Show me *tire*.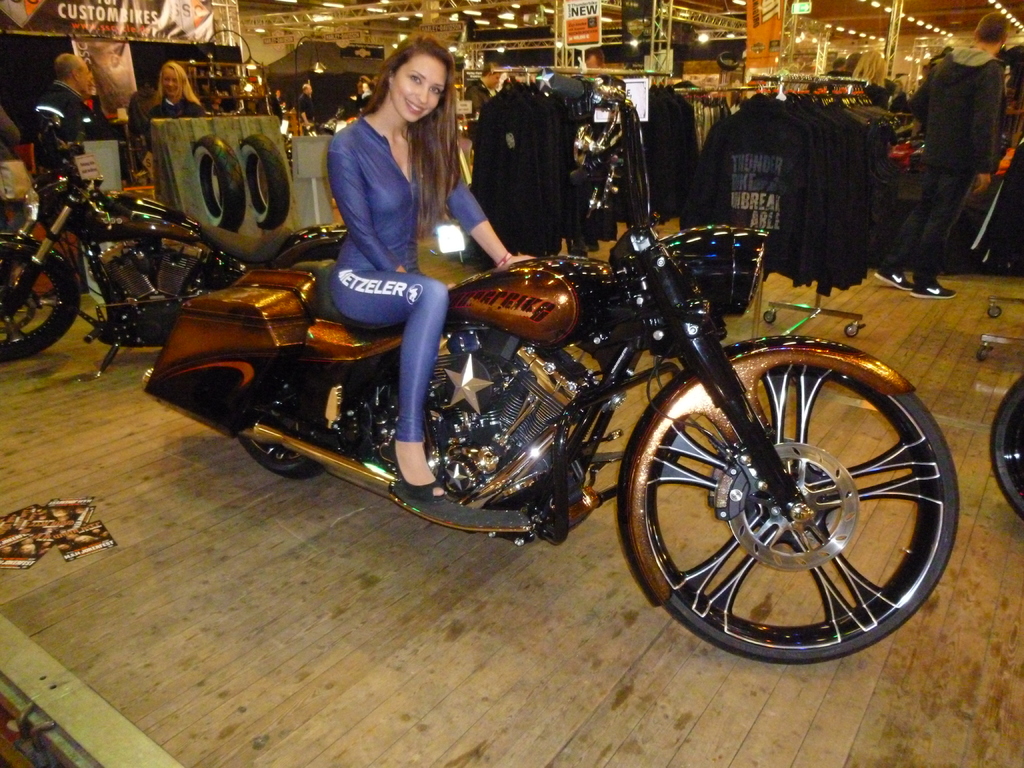
*tire* is here: (234,371,336,479).
